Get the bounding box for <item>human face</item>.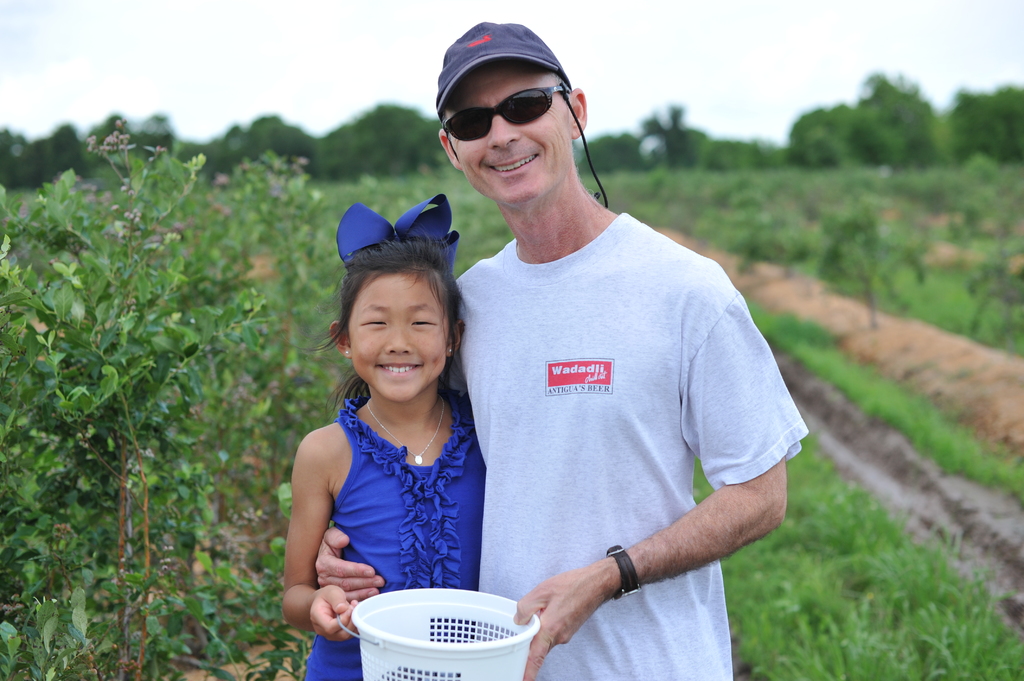
442/61/569/207.
